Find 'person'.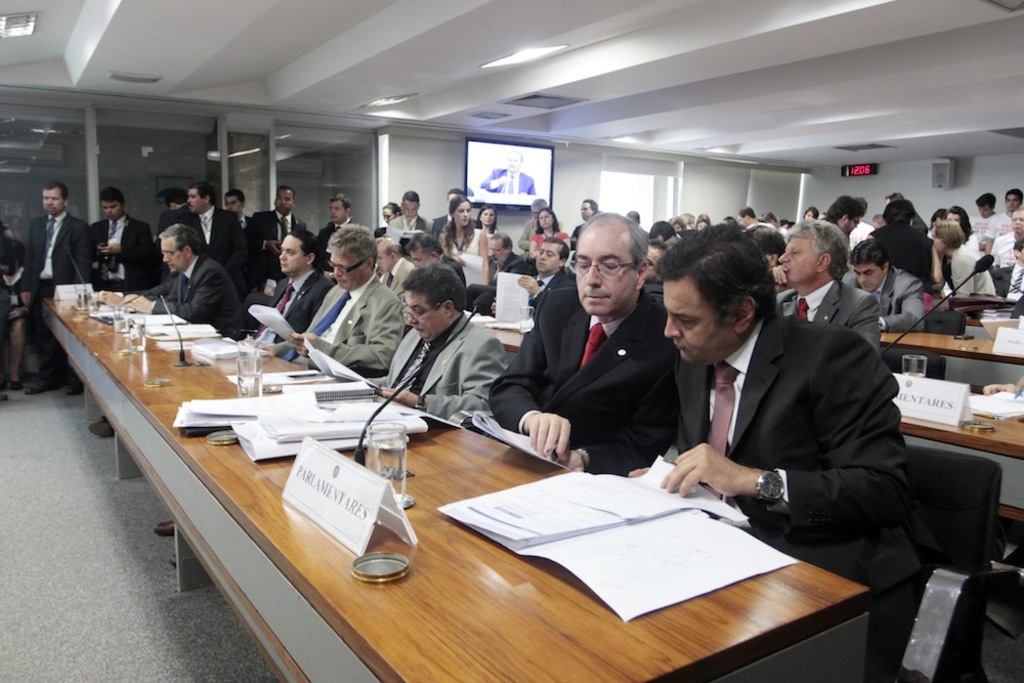
[left=229, top=191, right=252, bottom=227].
